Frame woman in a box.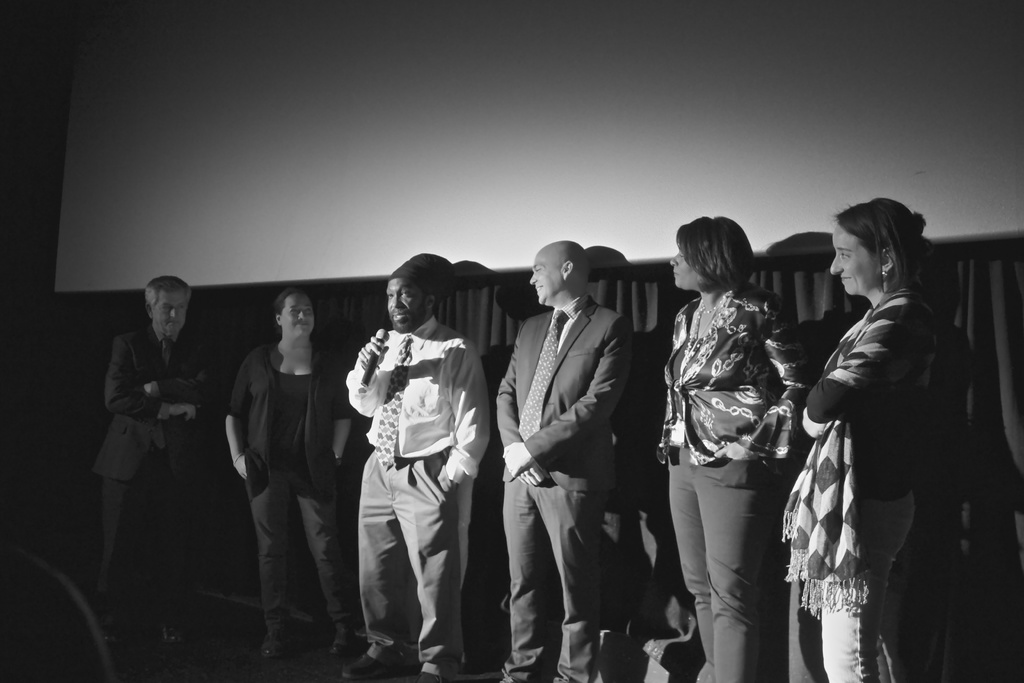
{"x1": 656, "y1": 203, "x2": 817, "y2": 678}.
